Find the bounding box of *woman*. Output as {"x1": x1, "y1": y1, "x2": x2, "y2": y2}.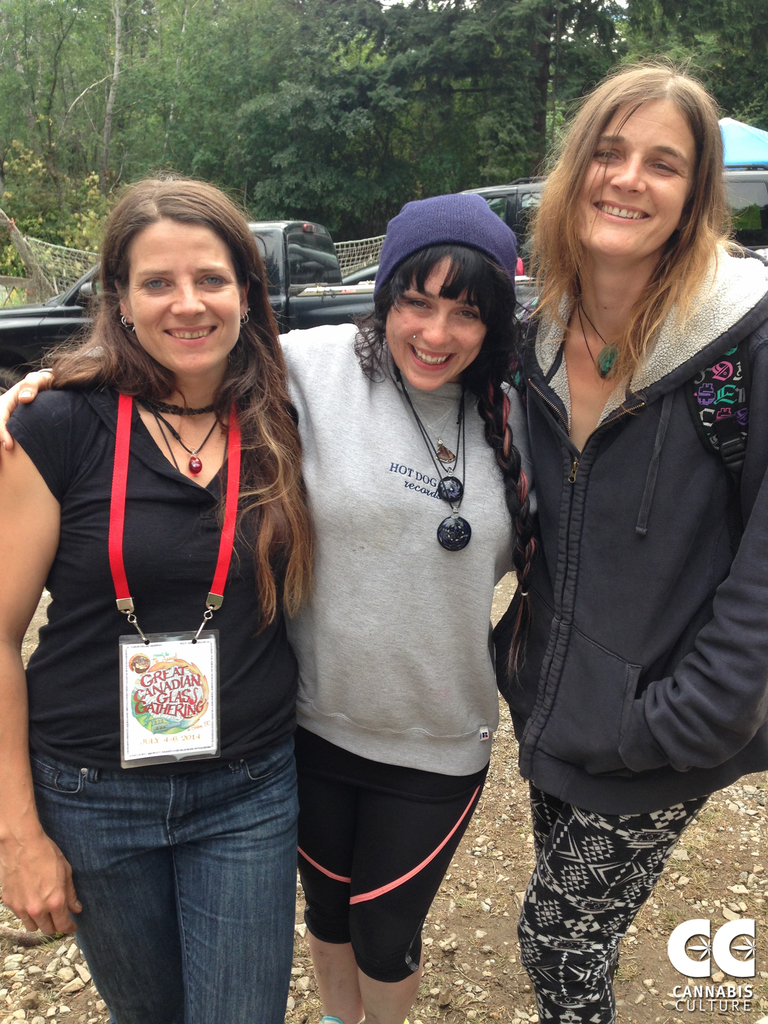
{"x1": 0, "y1": 168, "x2": 322, "y2": 1023}.
